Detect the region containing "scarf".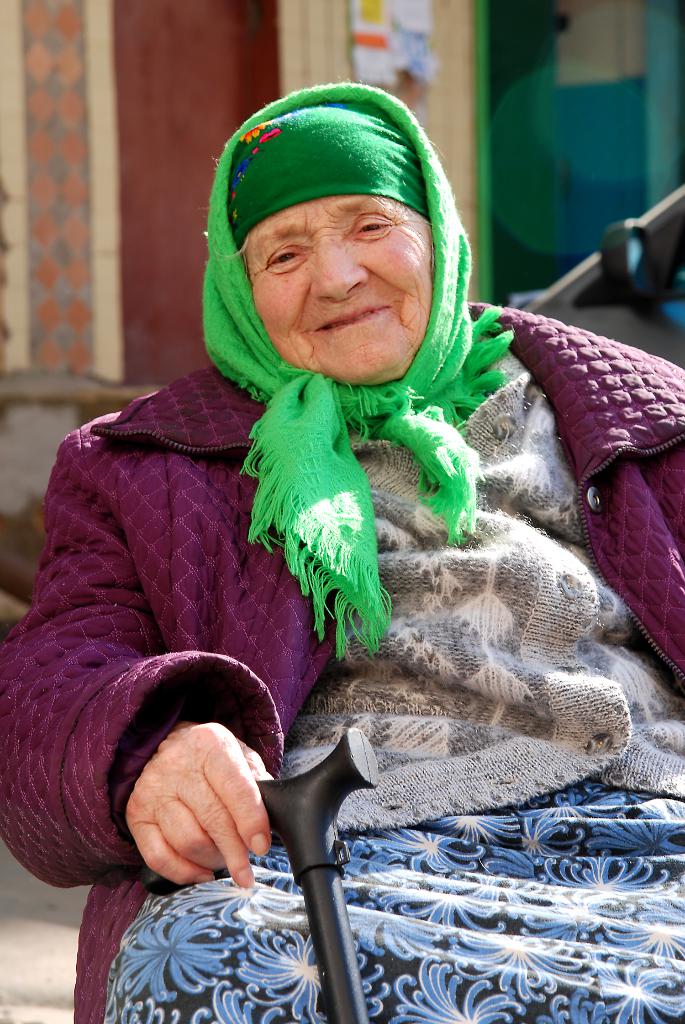
box=[209, 81, 517, 666].
